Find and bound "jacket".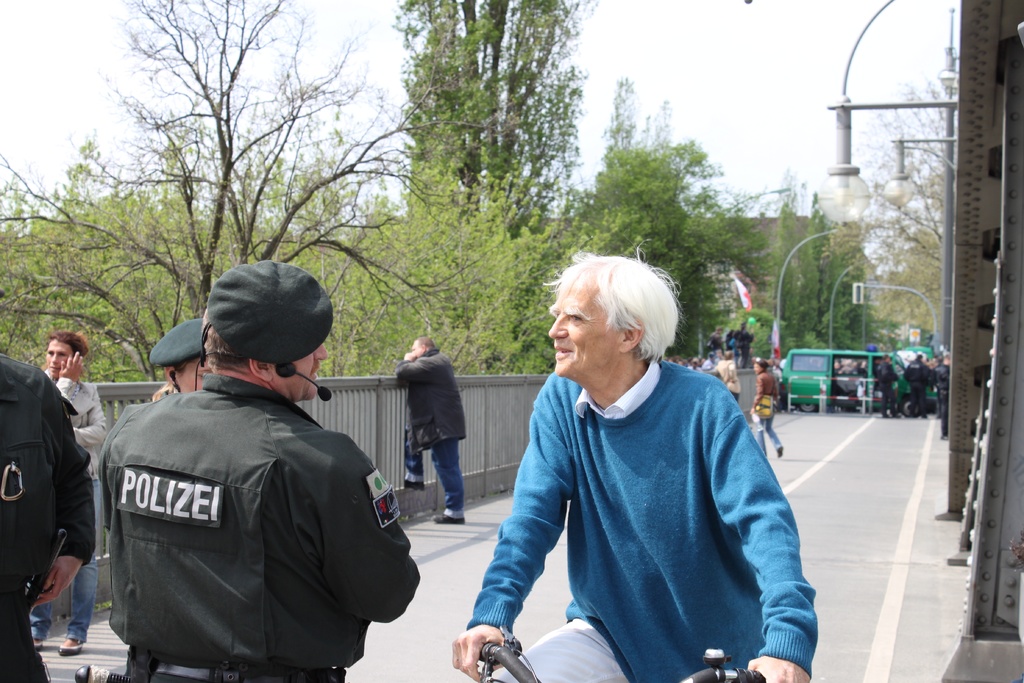
Bound: [835, 359, 904, 402].
